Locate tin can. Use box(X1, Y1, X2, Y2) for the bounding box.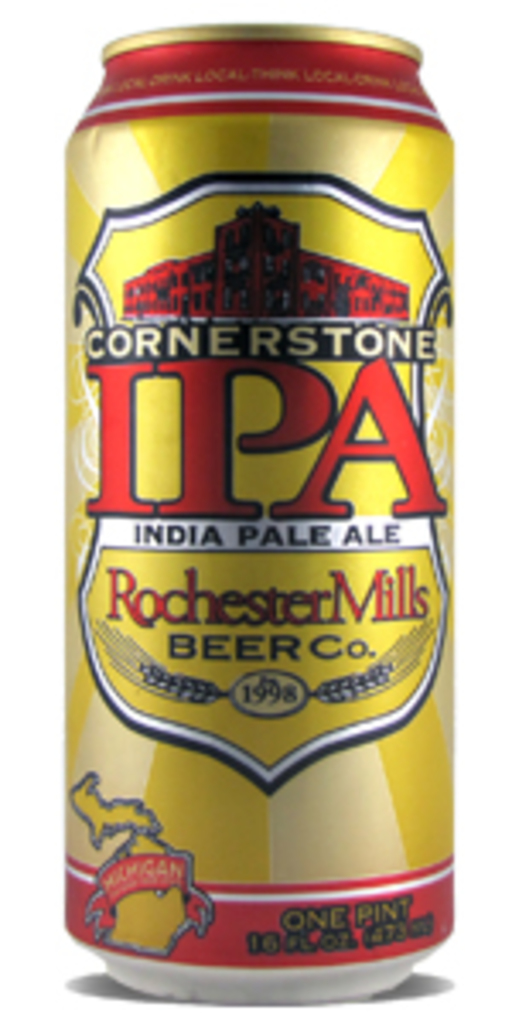
box(61, 24, 454, 1000).
